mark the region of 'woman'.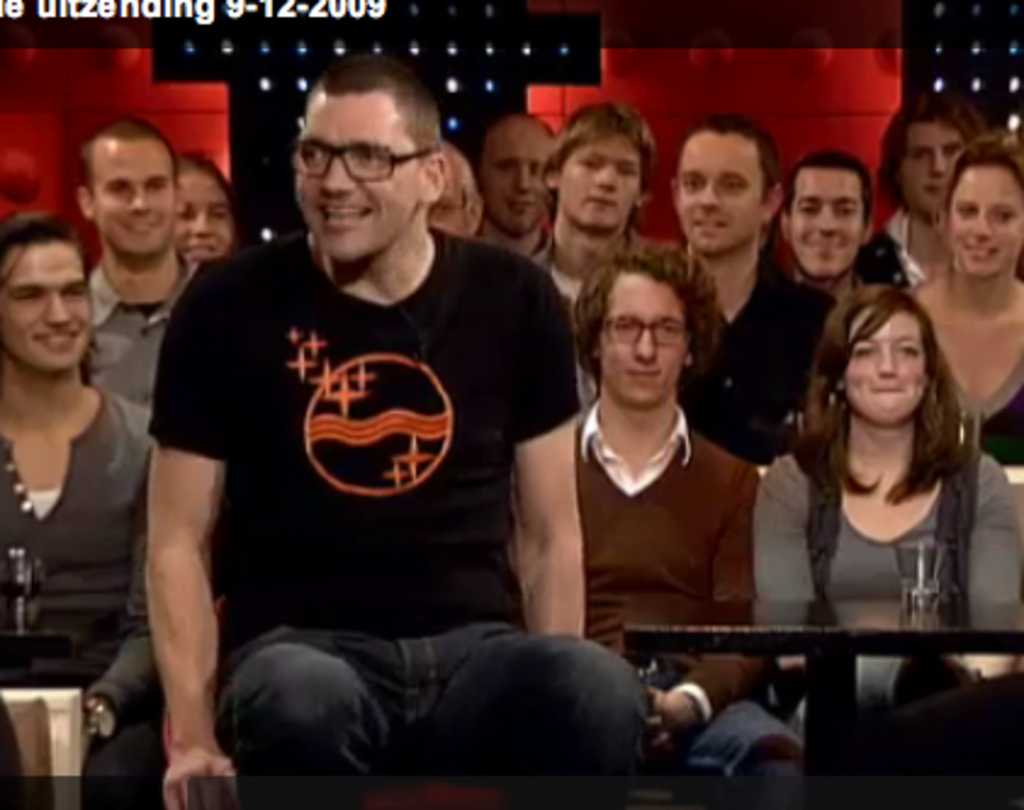
Region: pyautogui.locateOnScreen(747, 282, 1022, 749).
